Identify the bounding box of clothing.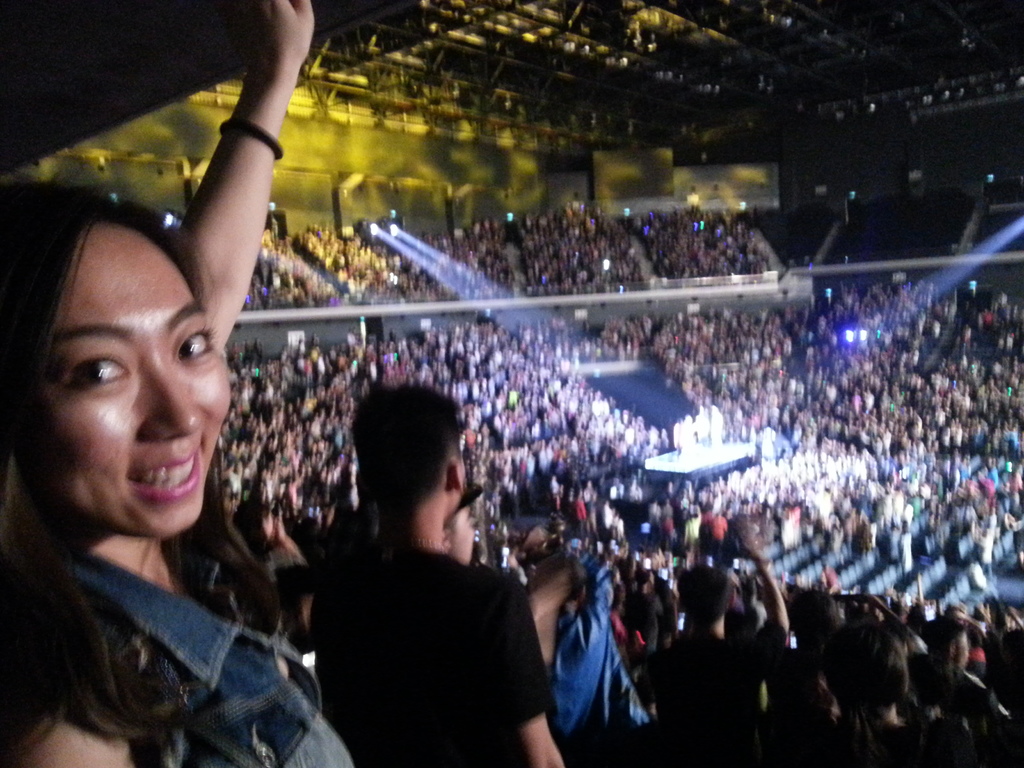
[x1=548, y1=561, x2=652, y2=767].
